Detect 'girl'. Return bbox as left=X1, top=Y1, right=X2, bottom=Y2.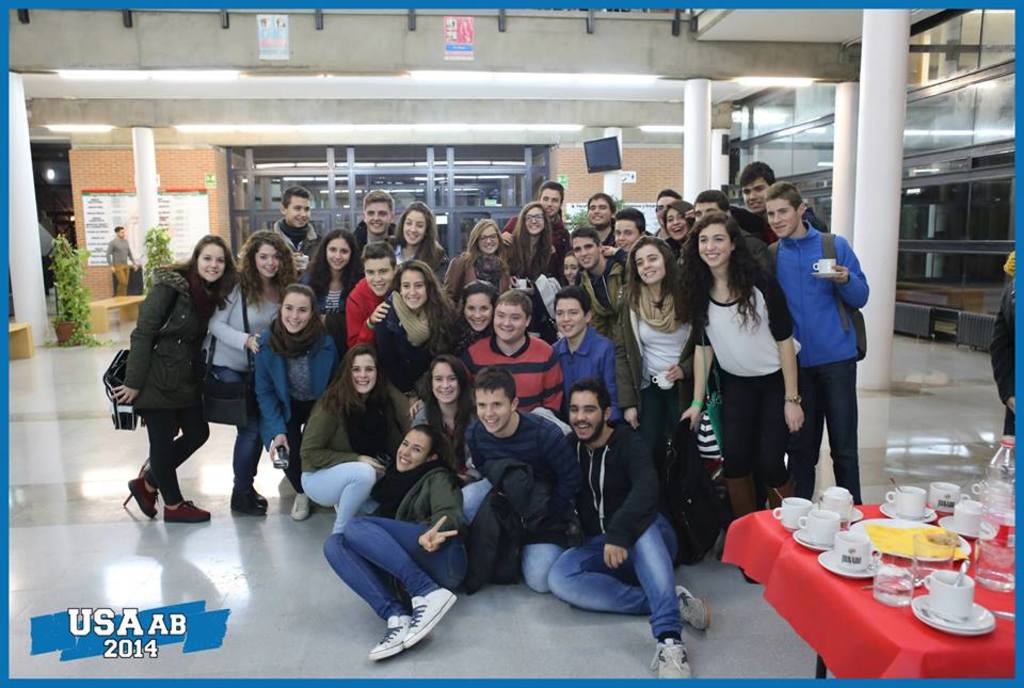
left=295, top=343, right=399, bottom=530.
